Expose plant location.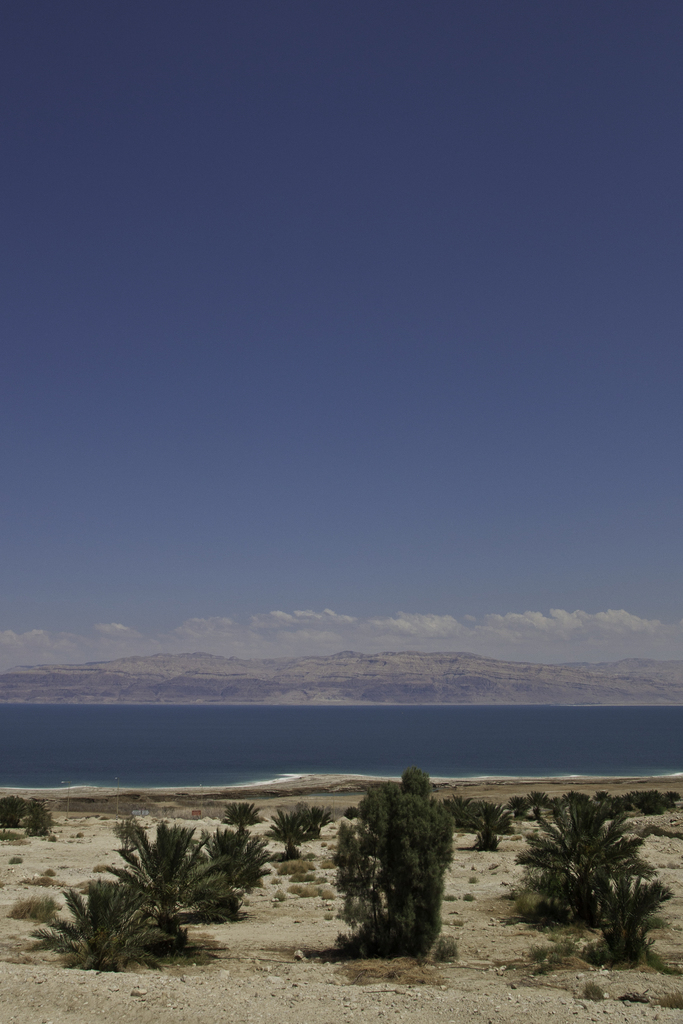
Exposed at BBox(331, 777, 448, 963).
